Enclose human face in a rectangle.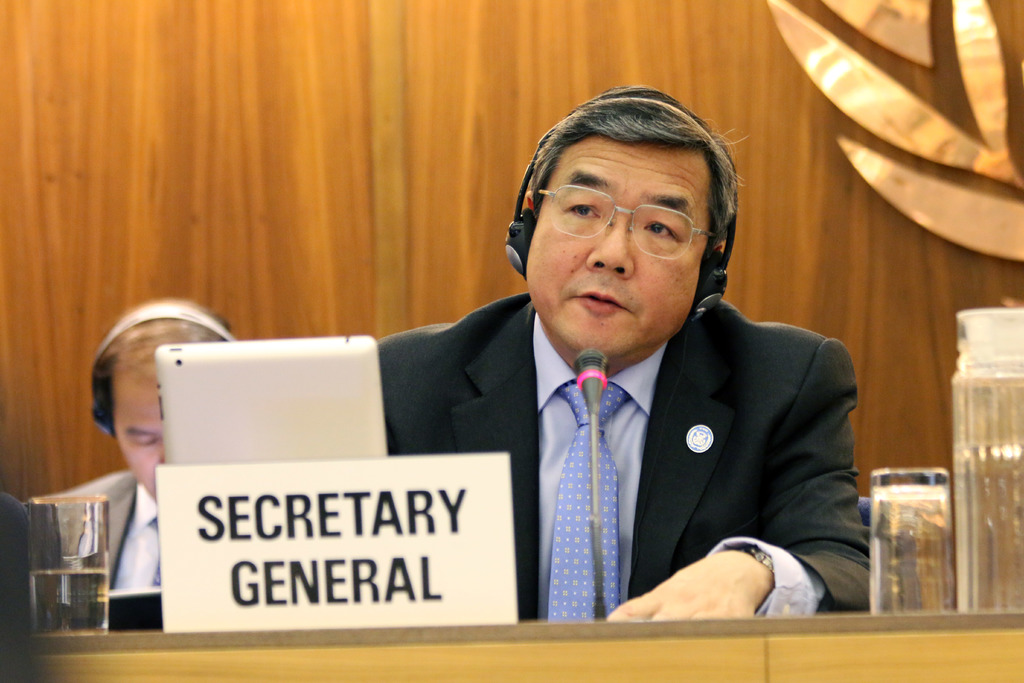
520 145 712 360.
